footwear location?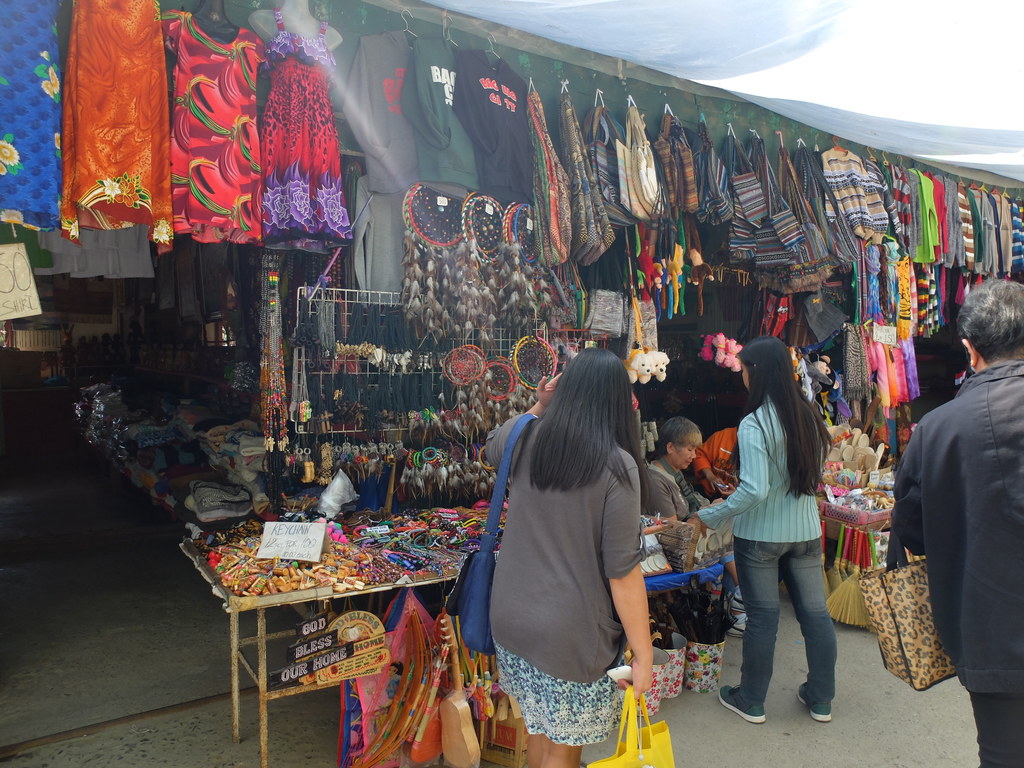
x1=797, y1=684, x2=835, y2=723
